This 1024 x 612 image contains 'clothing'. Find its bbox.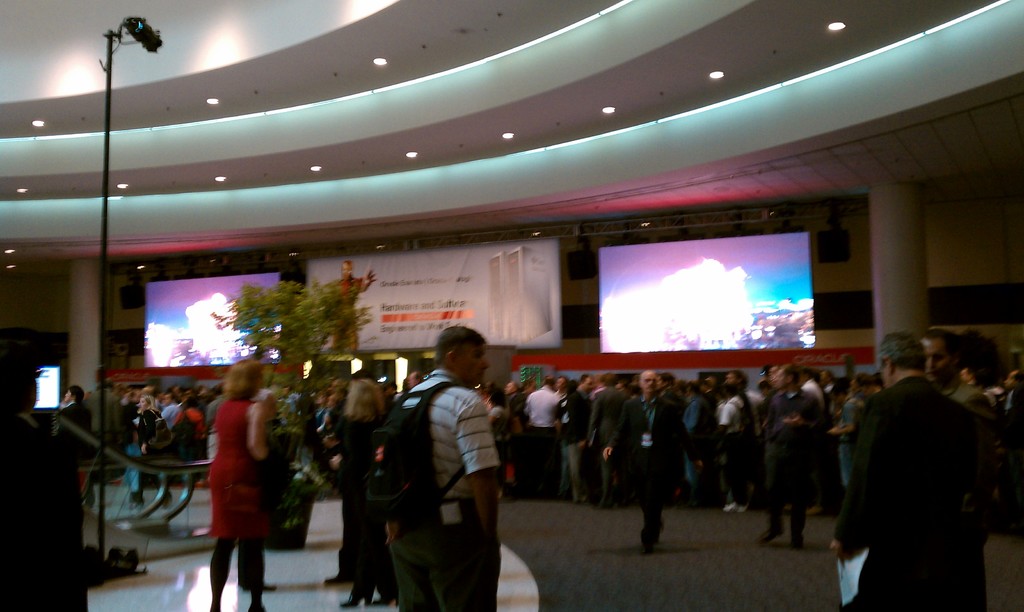
bbox=(524, 391, 551, 489).
